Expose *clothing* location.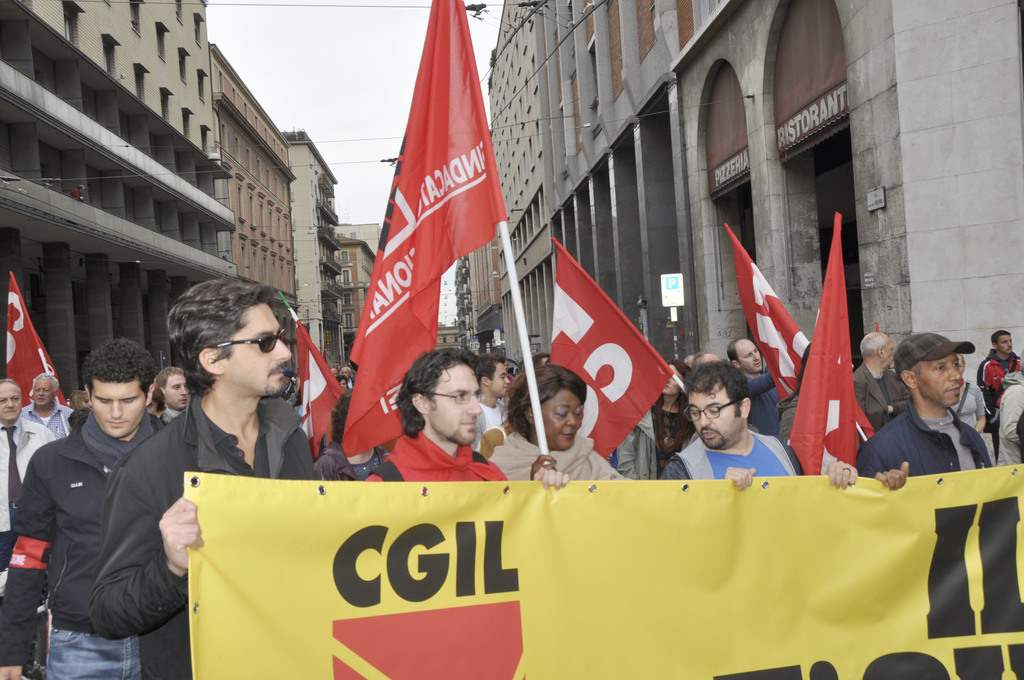
Exposed at [303, 439, 387, 479].
